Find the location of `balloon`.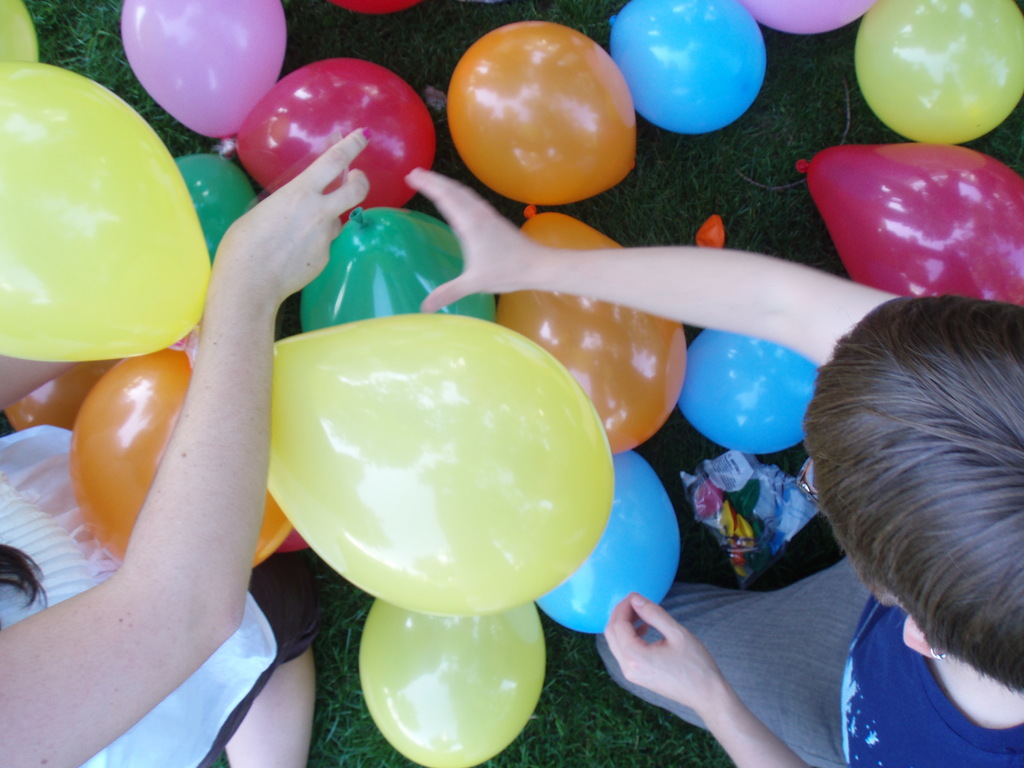
Location: box=[0, 0, 38, 65].
